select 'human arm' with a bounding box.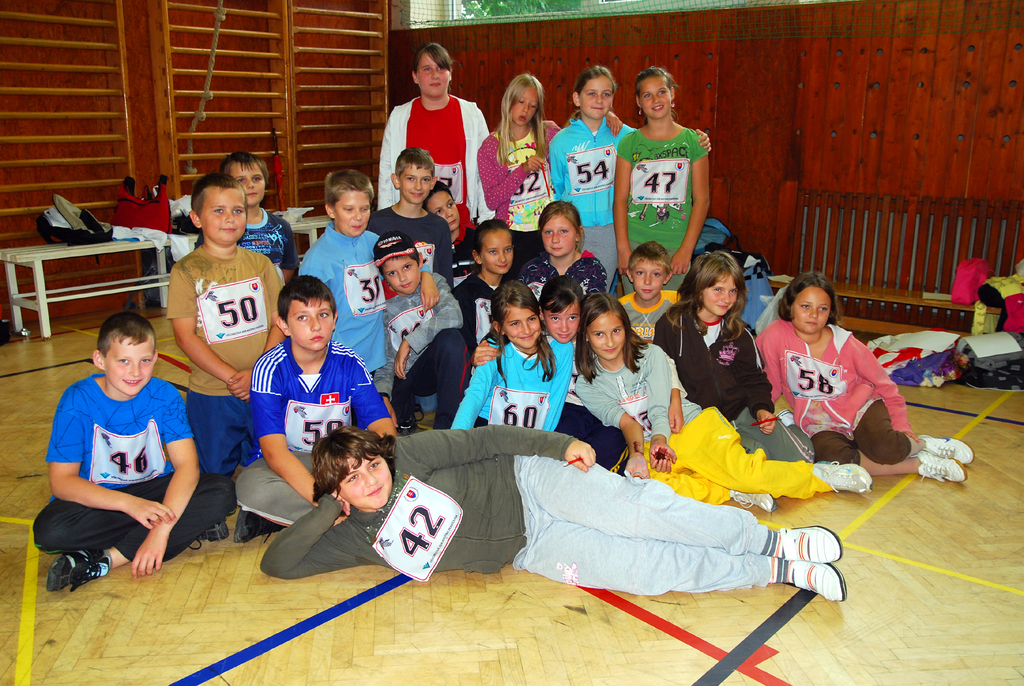
368:302:394:416.
